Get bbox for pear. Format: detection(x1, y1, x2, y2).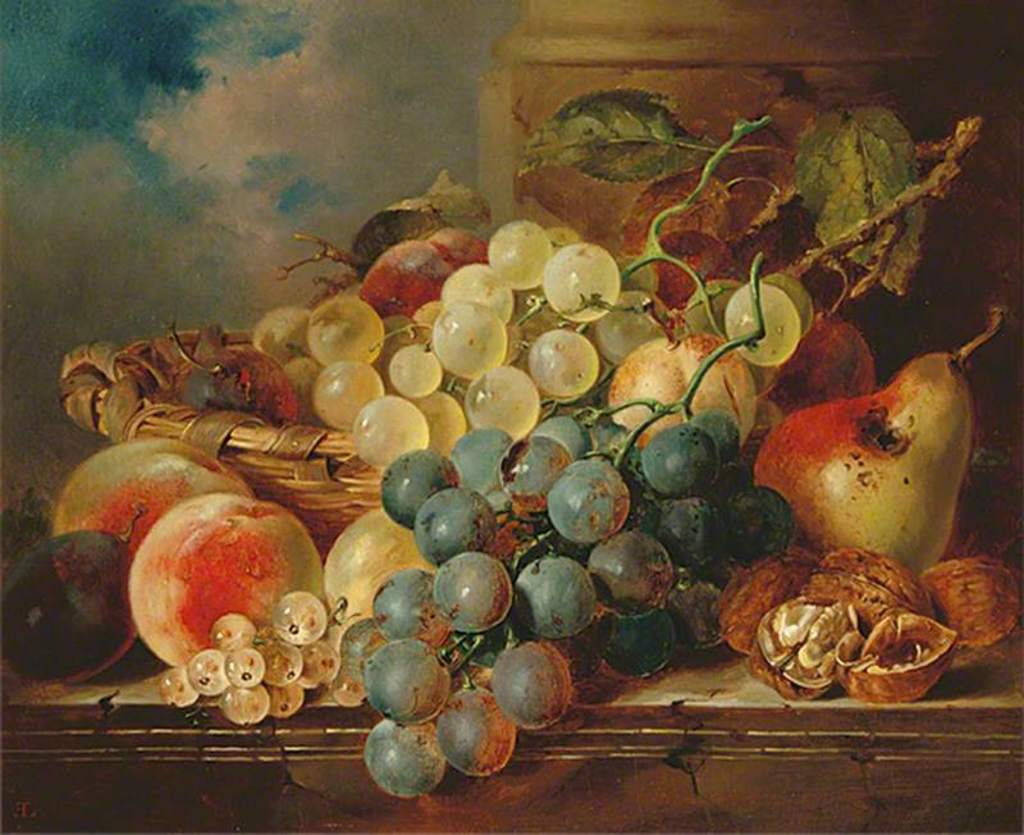
detection(756, 343, 982, 566).
